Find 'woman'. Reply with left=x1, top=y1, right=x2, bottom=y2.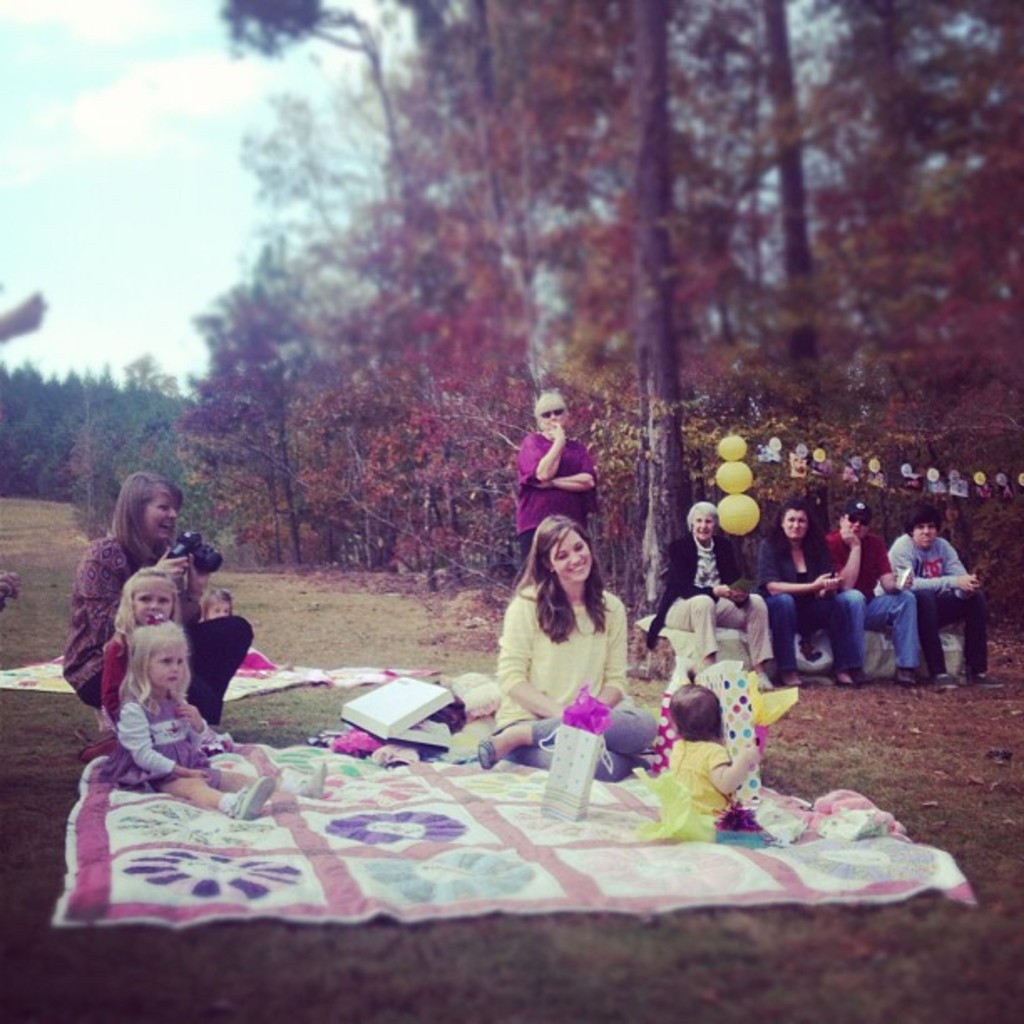
left=768, top=500, right=863, bottom=686.
